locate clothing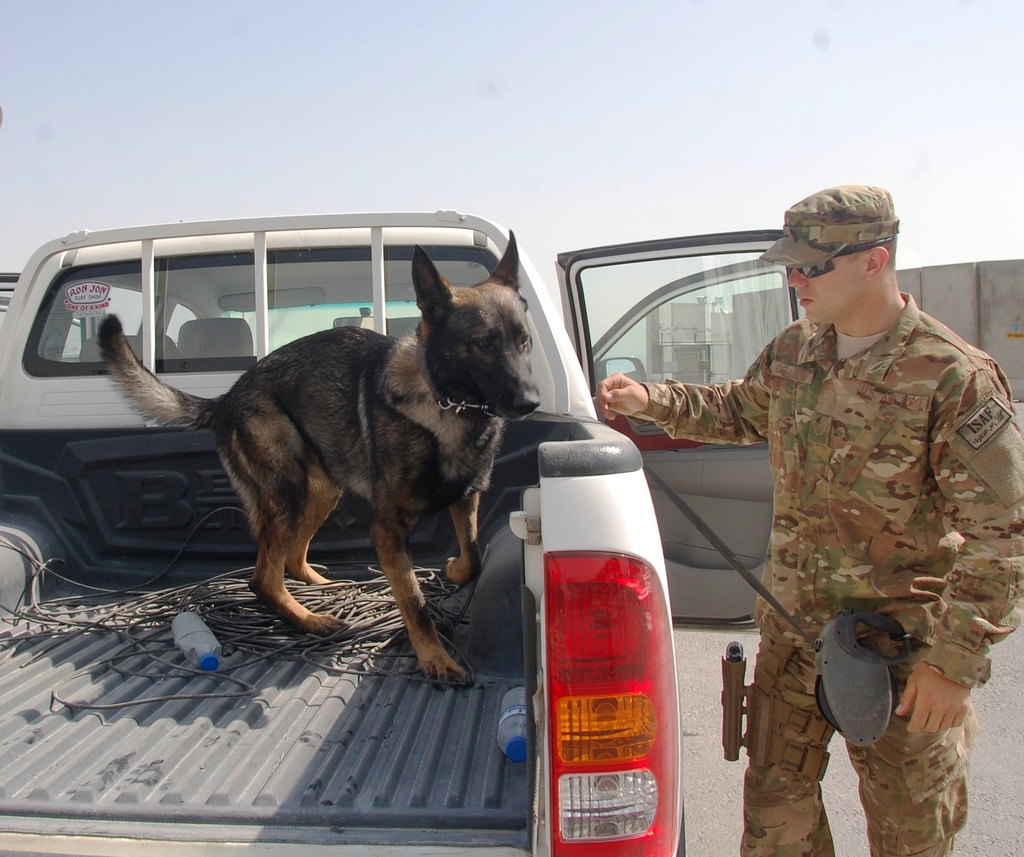
pyautogui.locateOnScreen(627, 290, 1023, 856)
